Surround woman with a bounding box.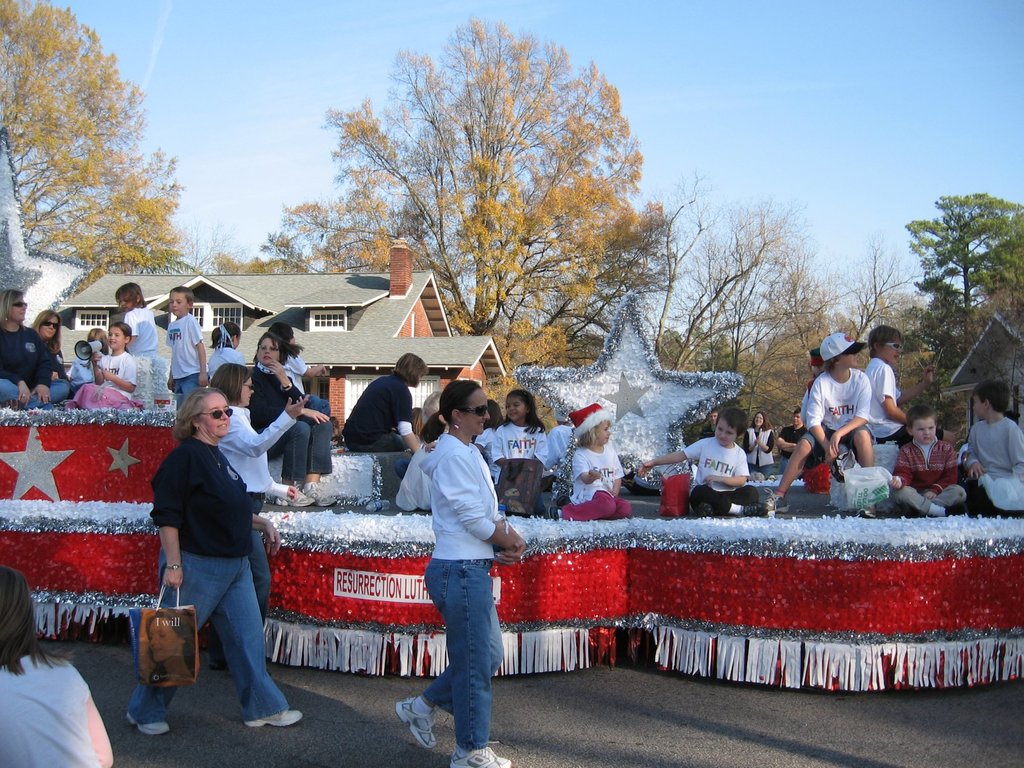
box(0, 287, 71, 410).
